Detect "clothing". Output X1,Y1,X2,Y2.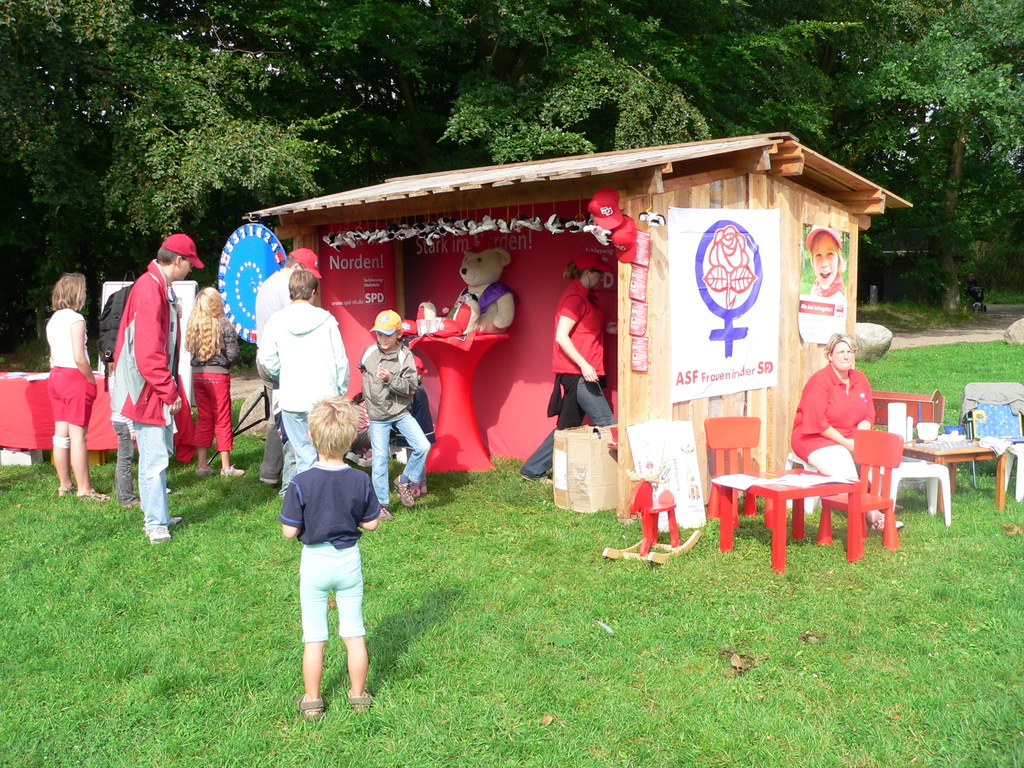
190,313,244,454.
